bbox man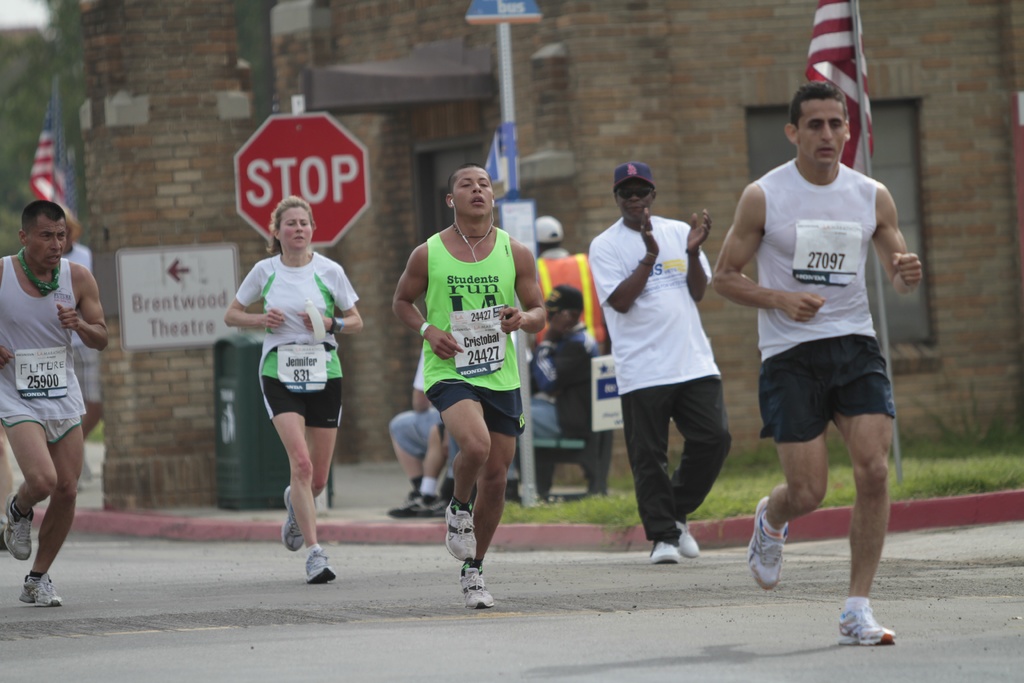
[x1=716, y1=84, x2=928, y2=613]
